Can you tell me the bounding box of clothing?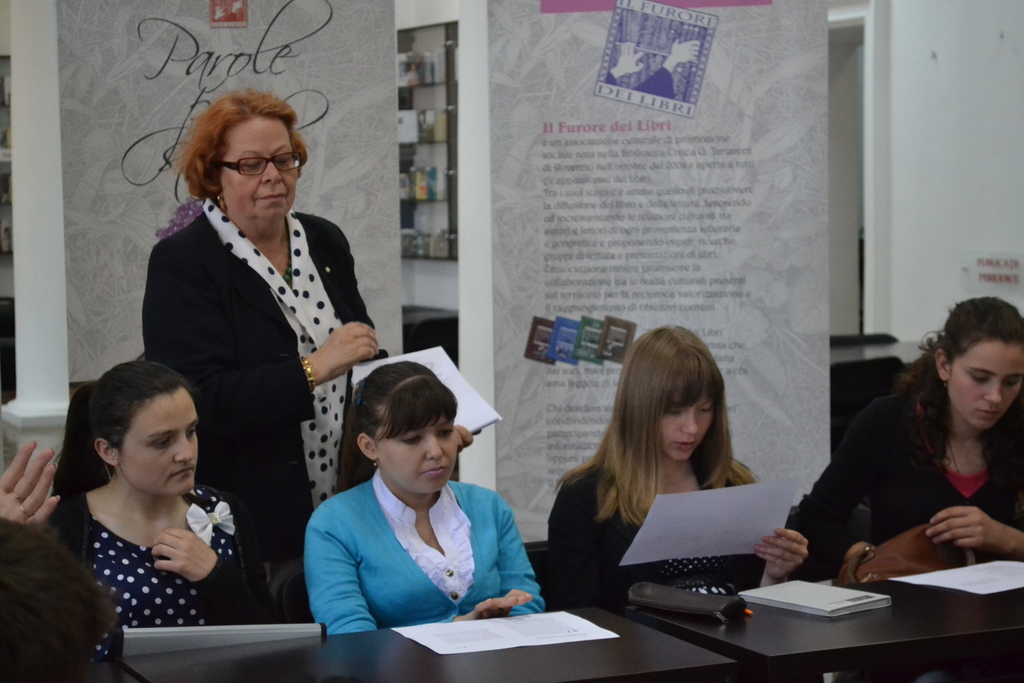
box(141, 194, 390, 621).
